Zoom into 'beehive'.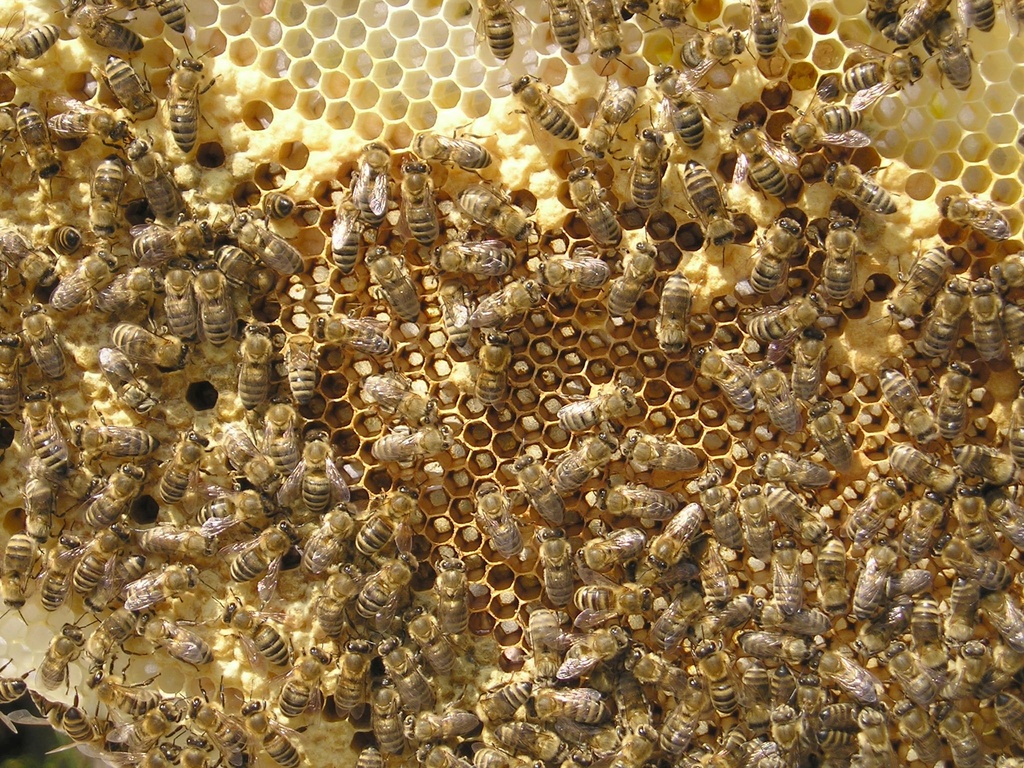
Zoom target: box=[14, 0, 1017, 749].
